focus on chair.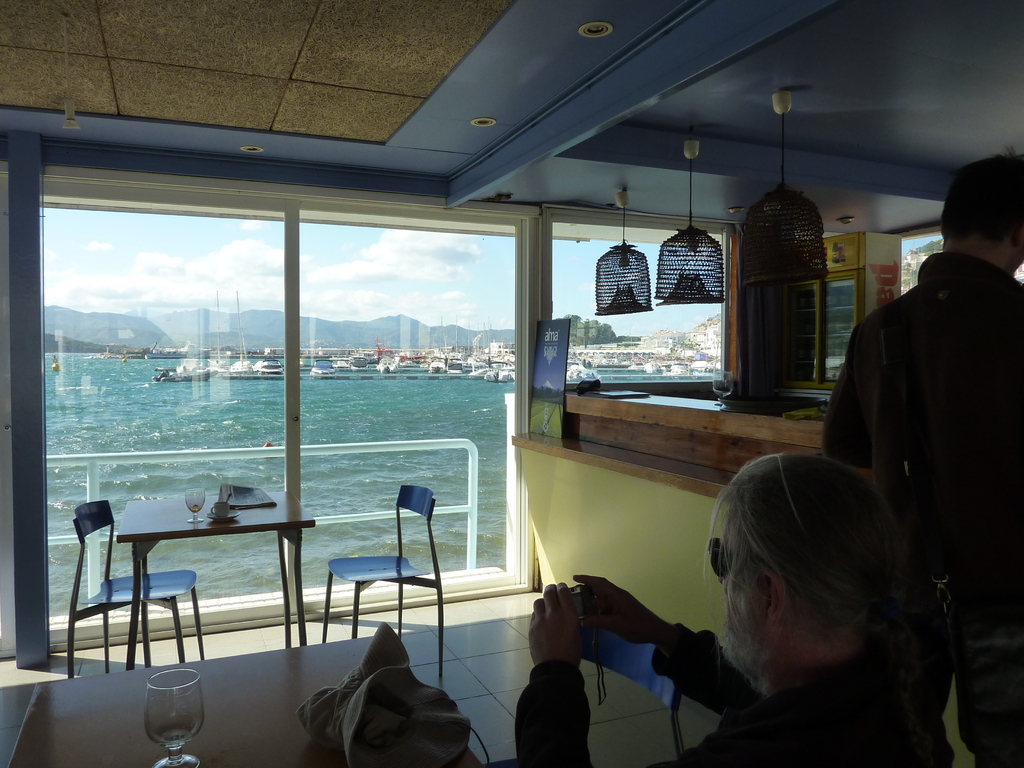
Focused at <region>318, 486, 447, 676</region>.
